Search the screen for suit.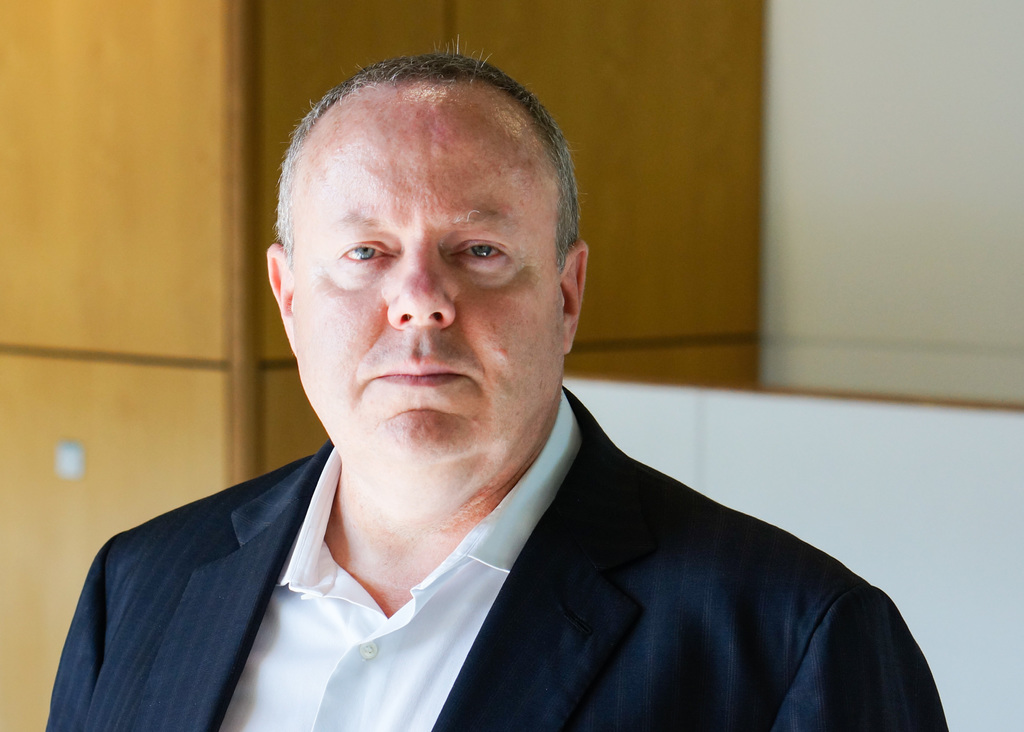
Found at (35, 443, 744, 714).
